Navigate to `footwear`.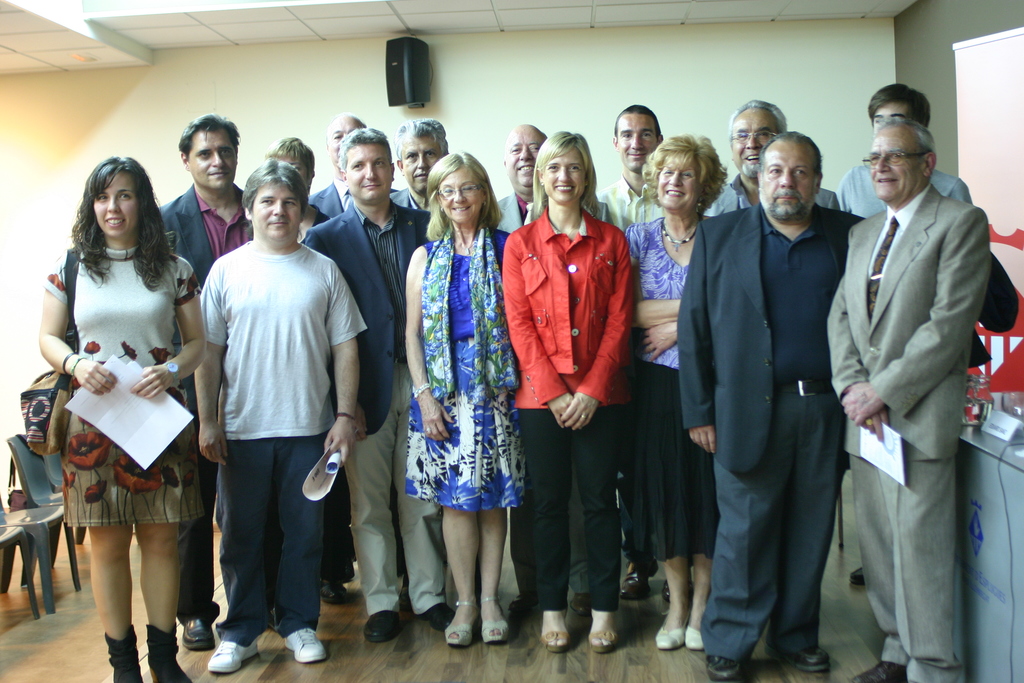
Navigation target: pyautogui.locateOnScreen(854, 557, 867, 587).
